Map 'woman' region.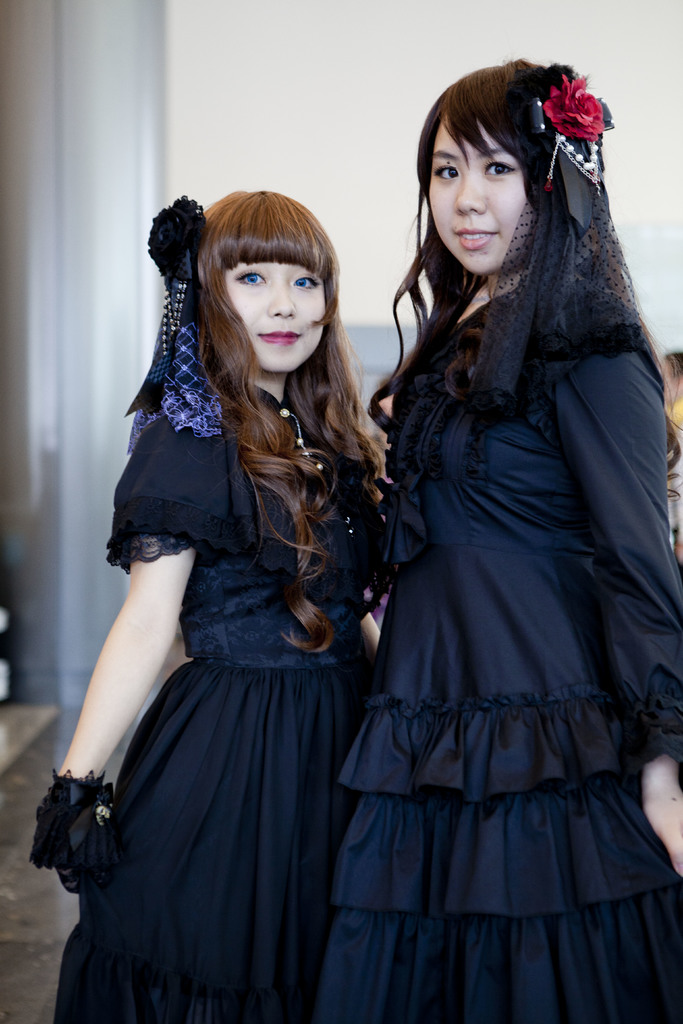
Mapped to region(64, 163, 406, 1023).
